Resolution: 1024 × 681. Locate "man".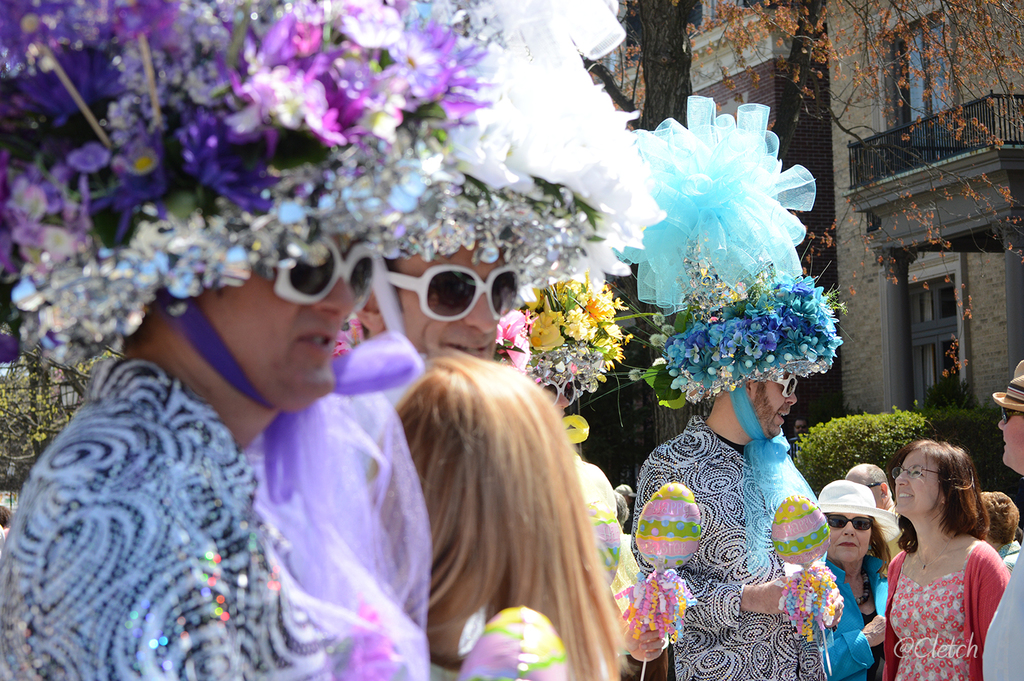
[x1=327, y1=0, x2=679, y2=675].
